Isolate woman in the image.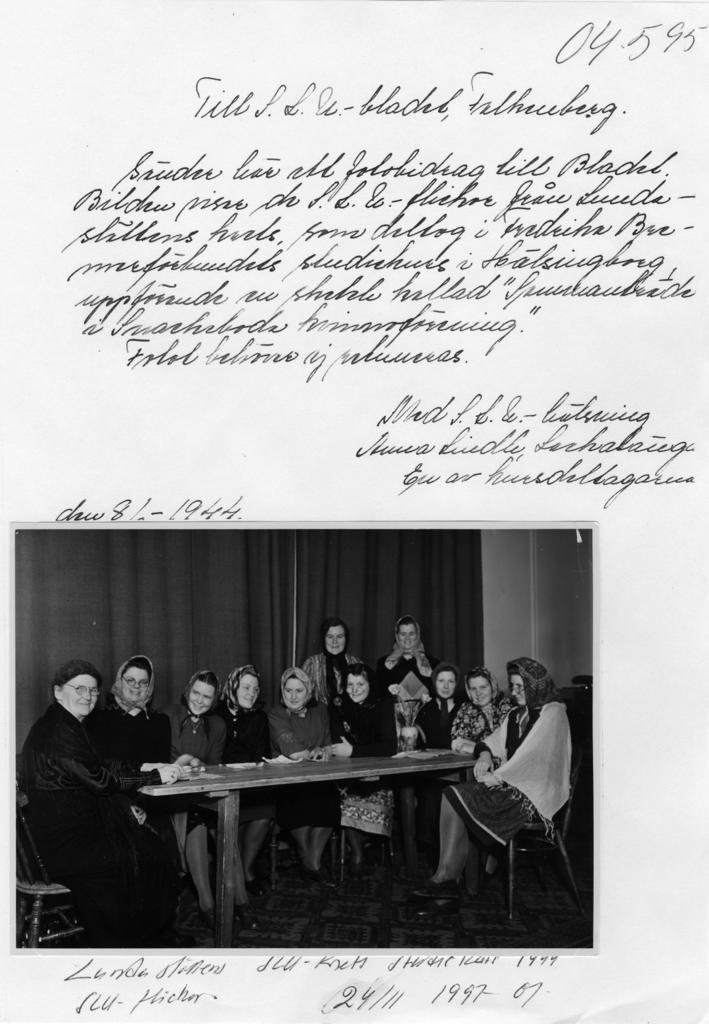
Isolated region: {"x1": 12, "y1": 657, "x2": 193, "y2": 942}.
